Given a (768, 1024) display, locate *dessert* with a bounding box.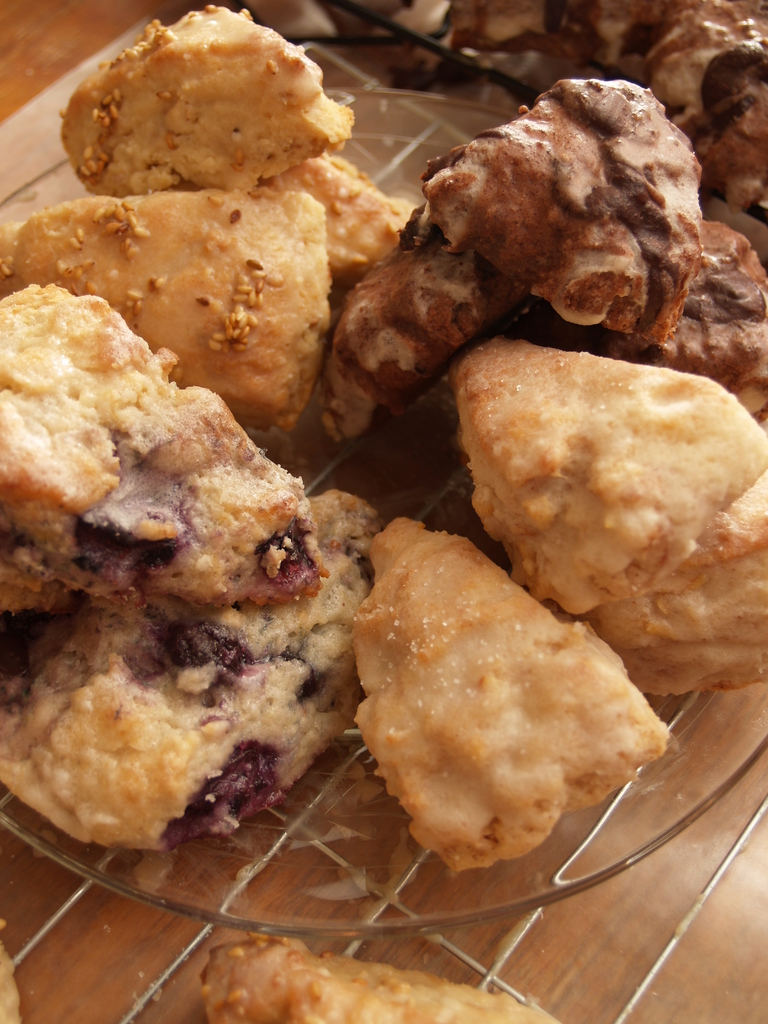
Located: 194:935:556:1023.
